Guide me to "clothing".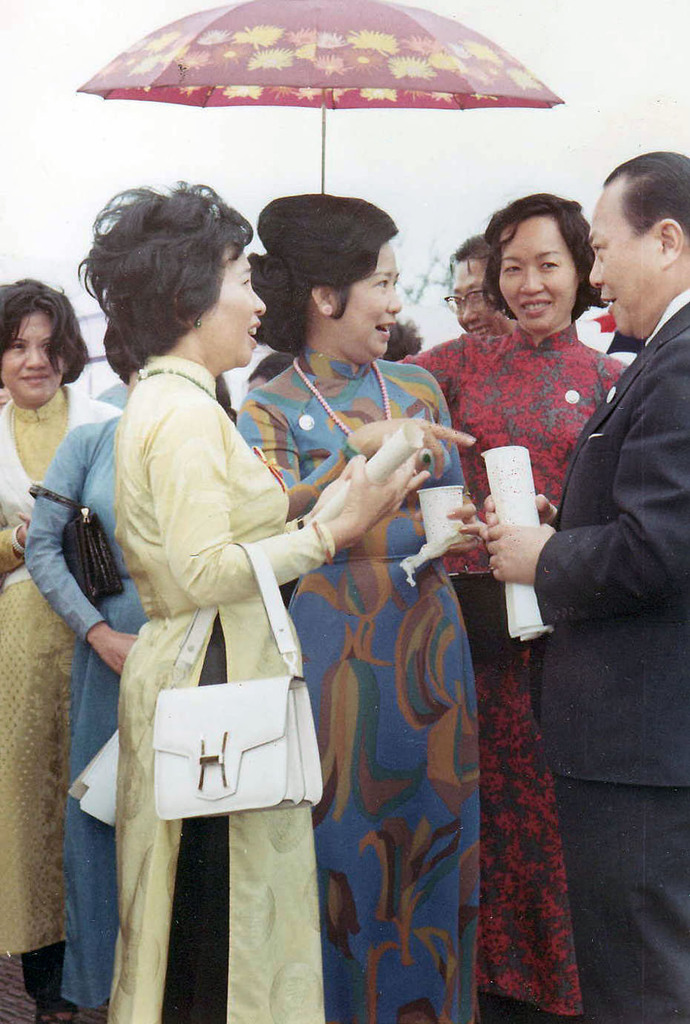
Guidance: pyautogui.locateOnScreen(237, 346, 479, 1013).
